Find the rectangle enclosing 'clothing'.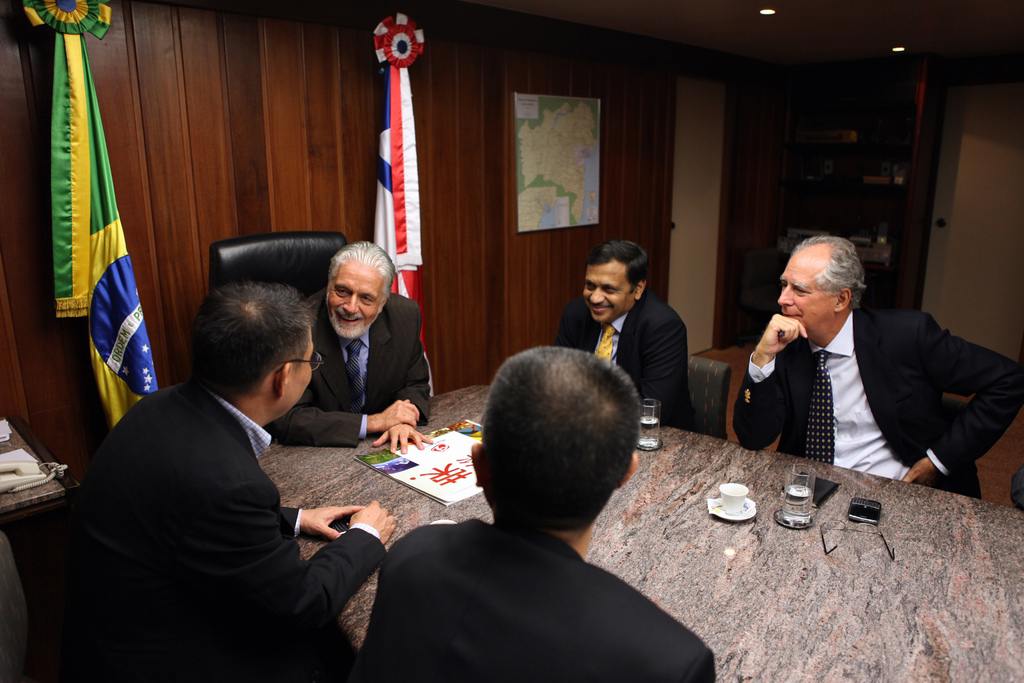
rect(265, 288, 430, 451).
